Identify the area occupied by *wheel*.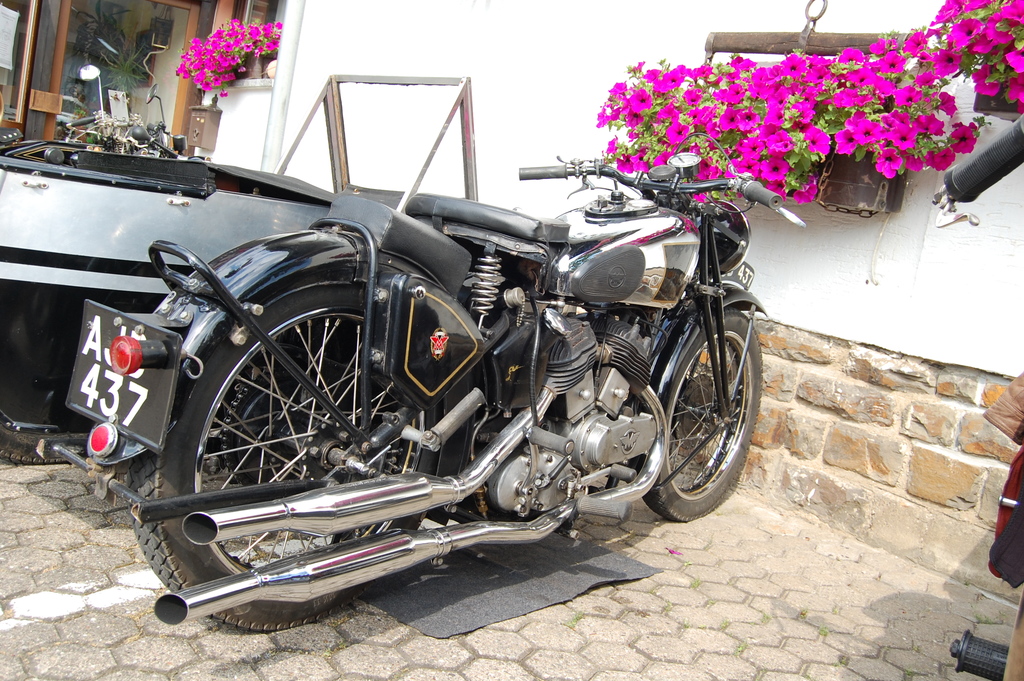
Area: (x1=123, y1=278, x2=435, y2=636).
